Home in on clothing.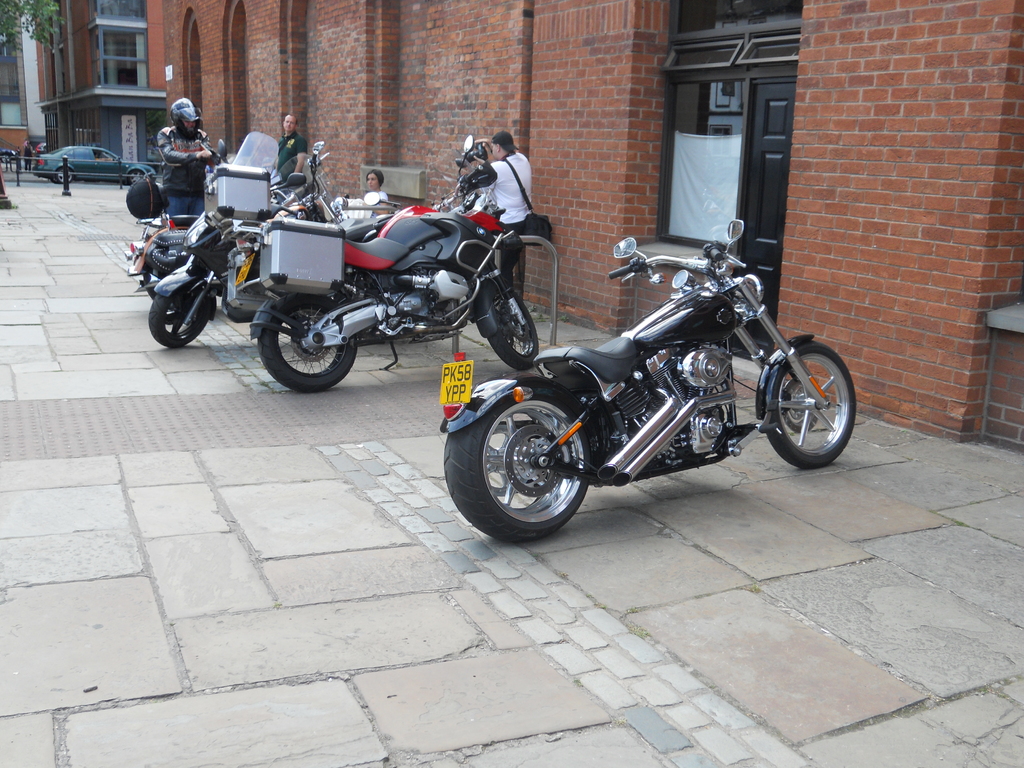
Homed in at {"x1": 275, "y1": 129, "x2": 310, "y2": 193}.
